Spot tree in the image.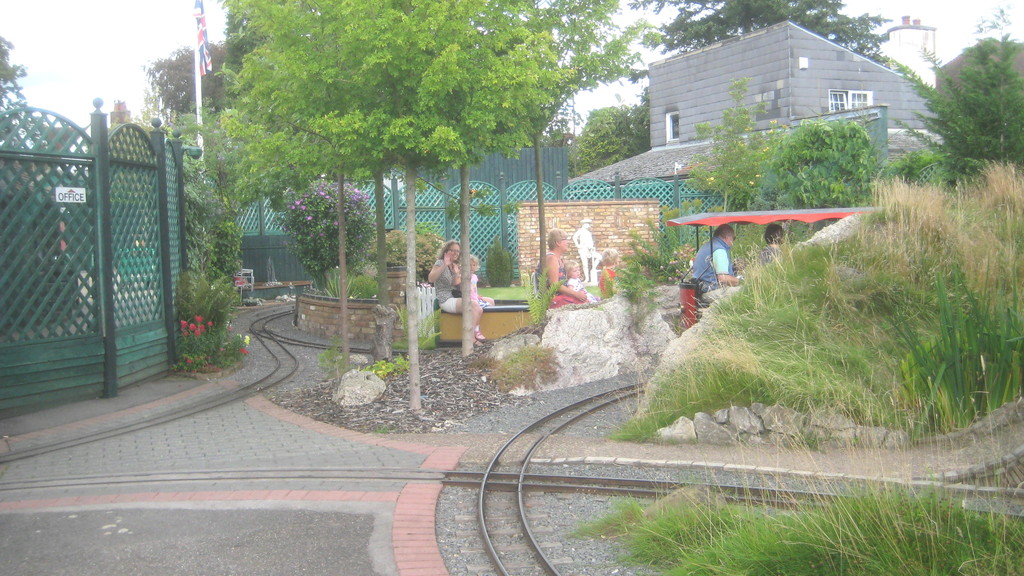
tree found at [left=751, top=118, right=879, bottom=223].
